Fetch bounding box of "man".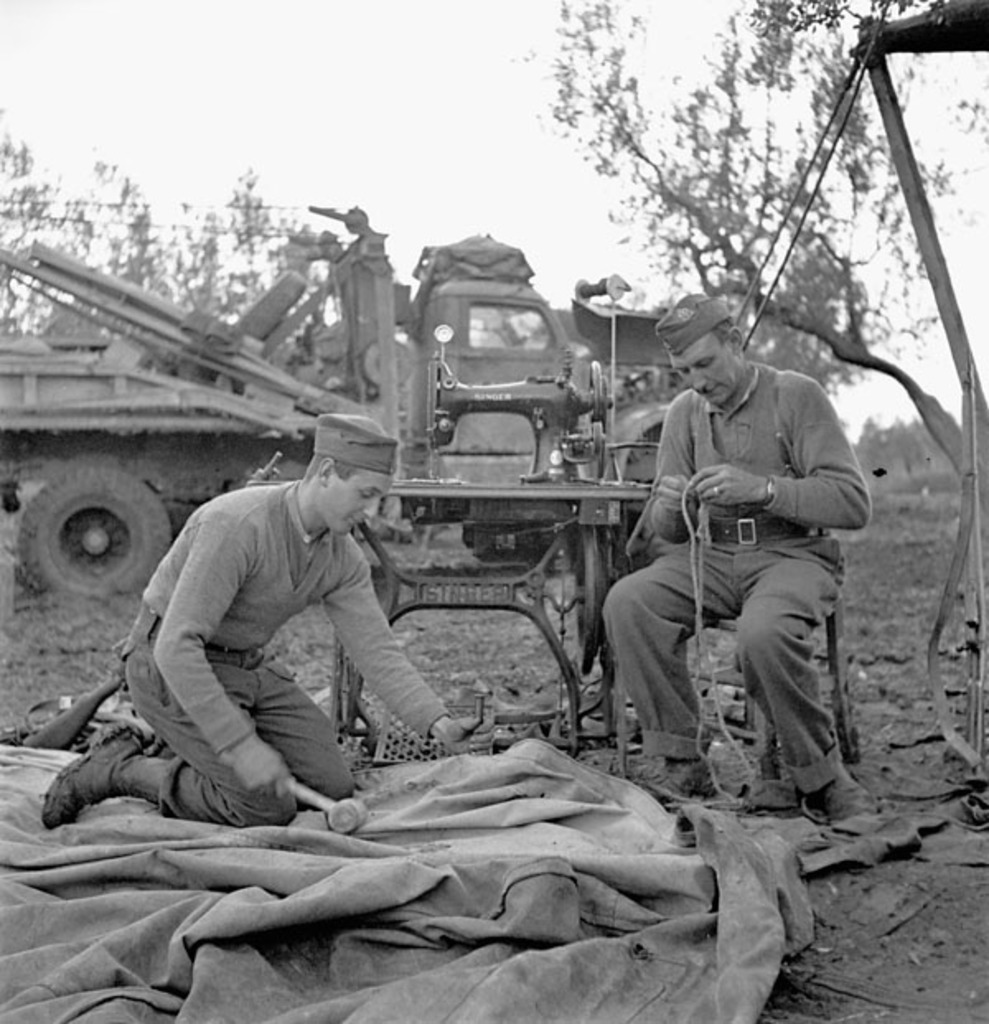
Bbox: region(598, 294, 872, 826).
